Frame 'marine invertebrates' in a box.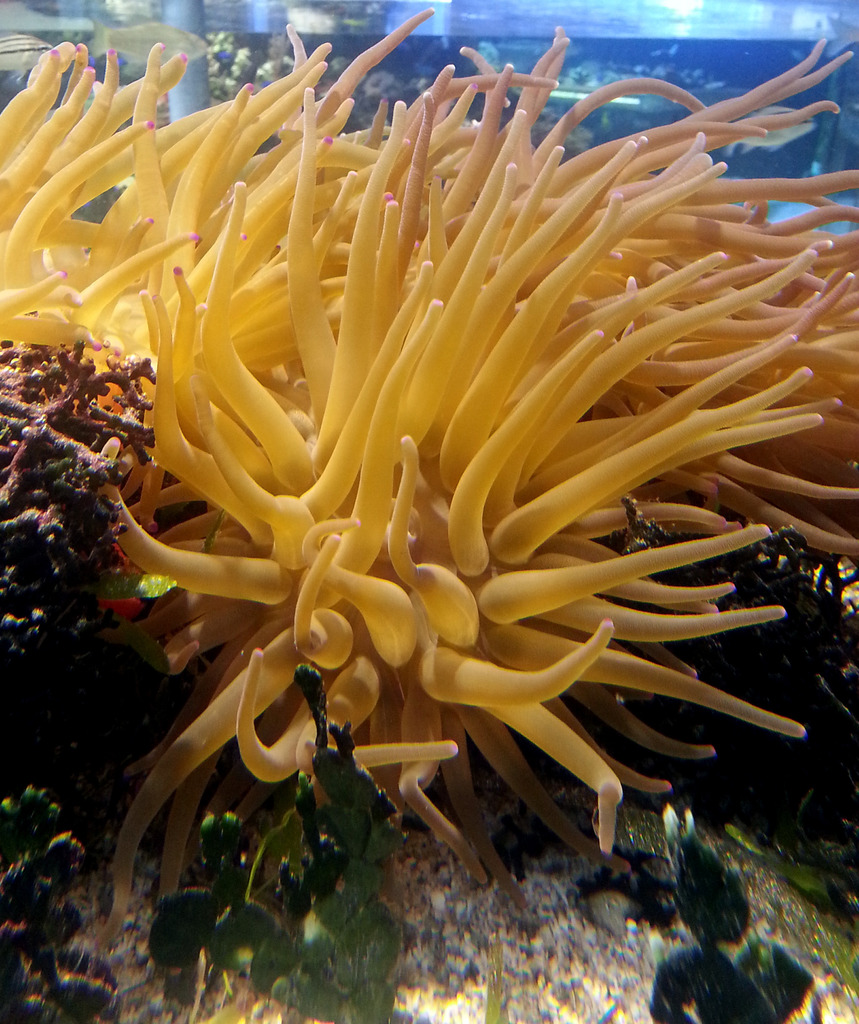
locate(3, 328, 160, 693).
